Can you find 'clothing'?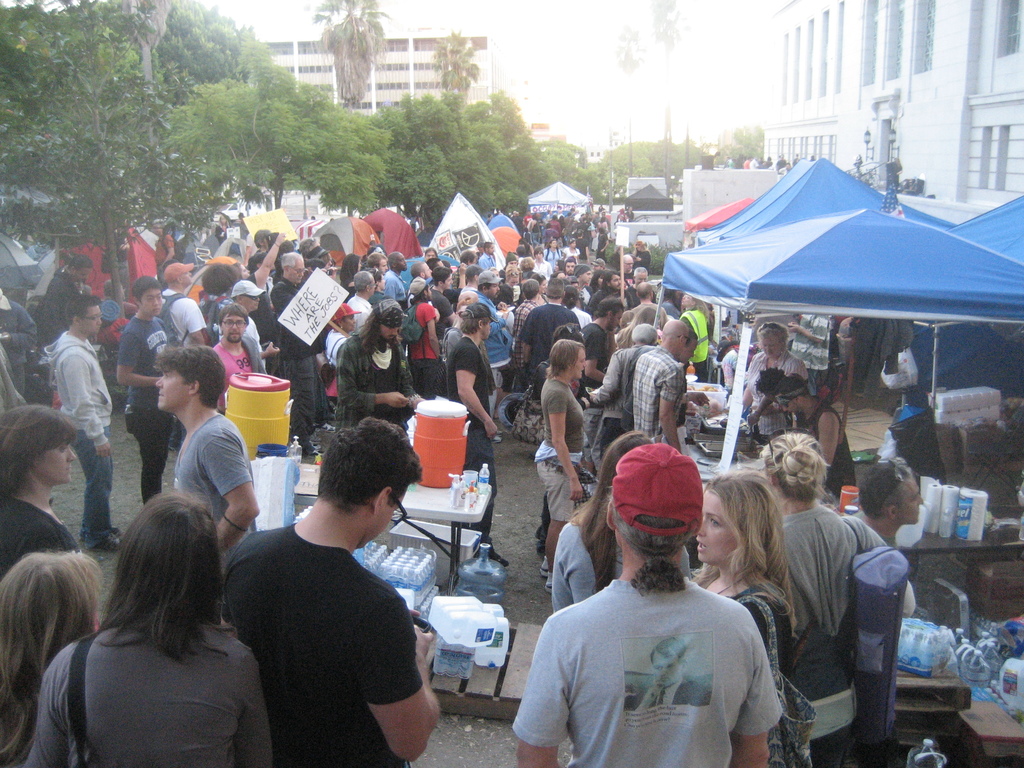
Yes, bounding box: (450,326,507,554).
